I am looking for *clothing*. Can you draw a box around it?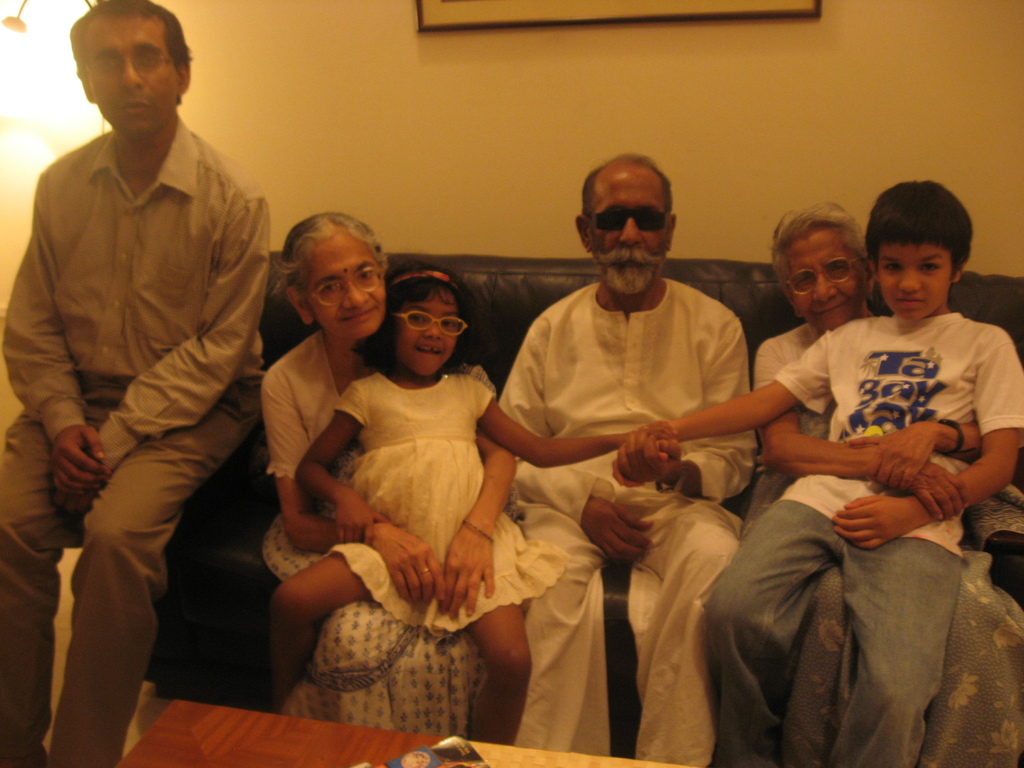
Sure, the bounding box is x1=488, y1=273, x2=765, y2=757.
